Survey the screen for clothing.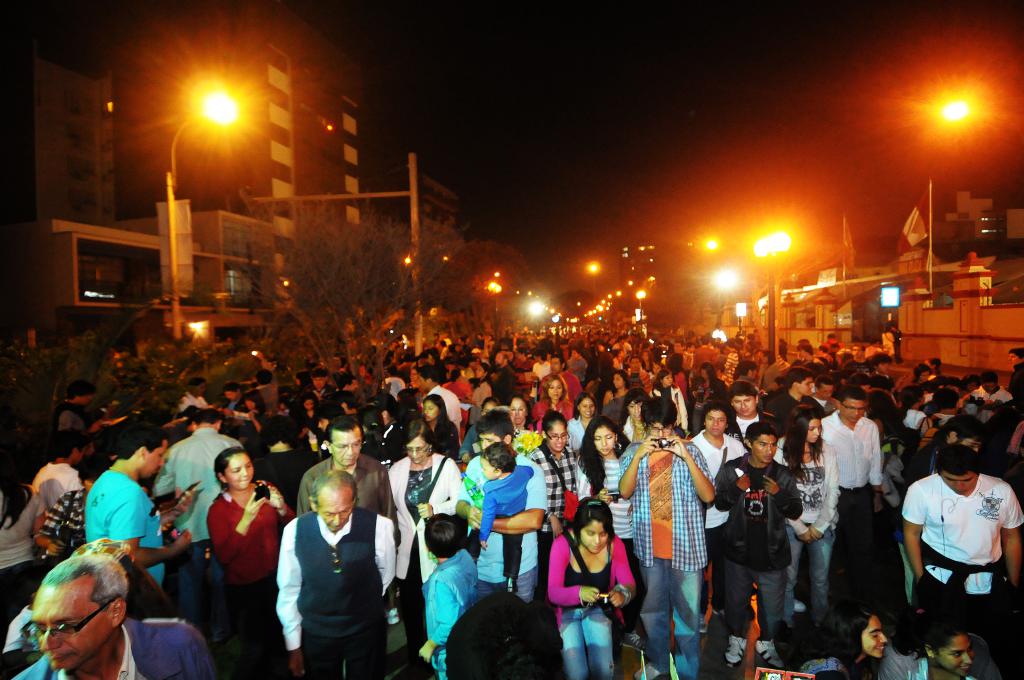
Survey found: left=316, top=429, right=338, bottom=465.
